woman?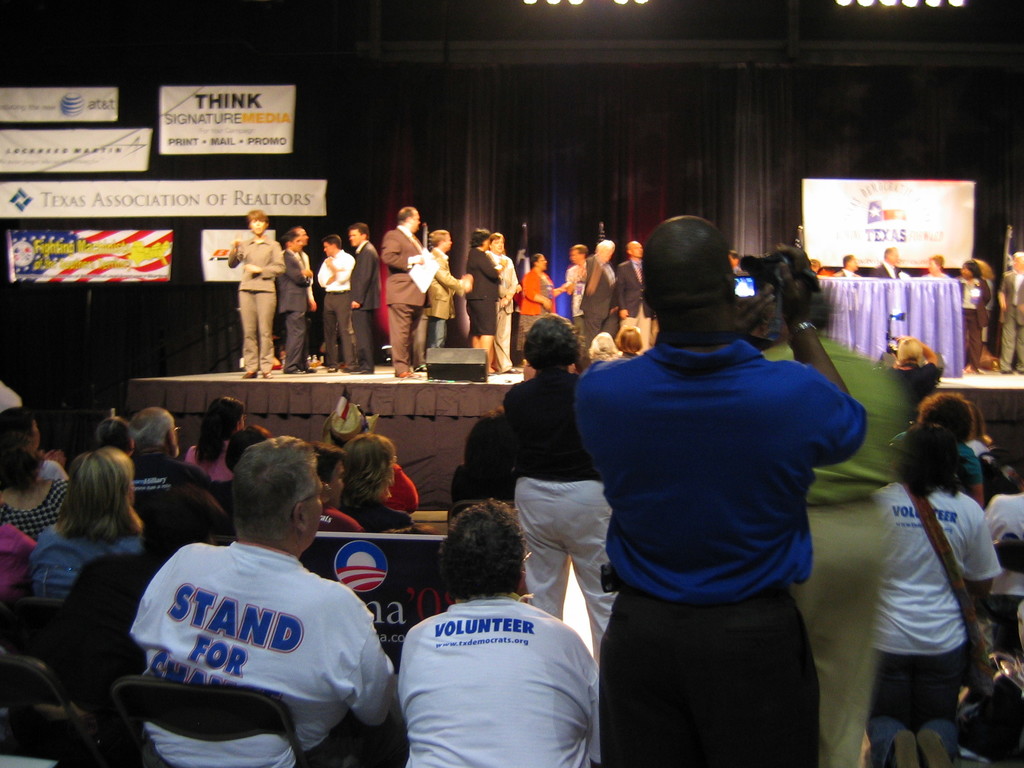
bbox=[184, 398, 247, 480]
